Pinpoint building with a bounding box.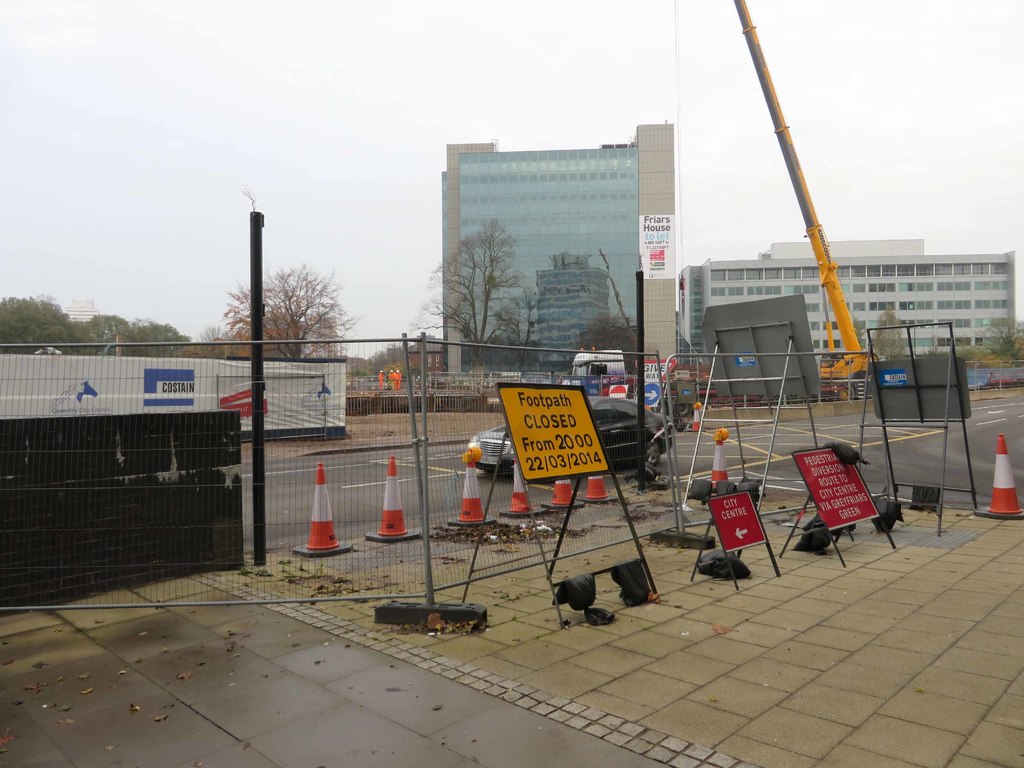
(left=407, top=120, right=716, bottom=396).
